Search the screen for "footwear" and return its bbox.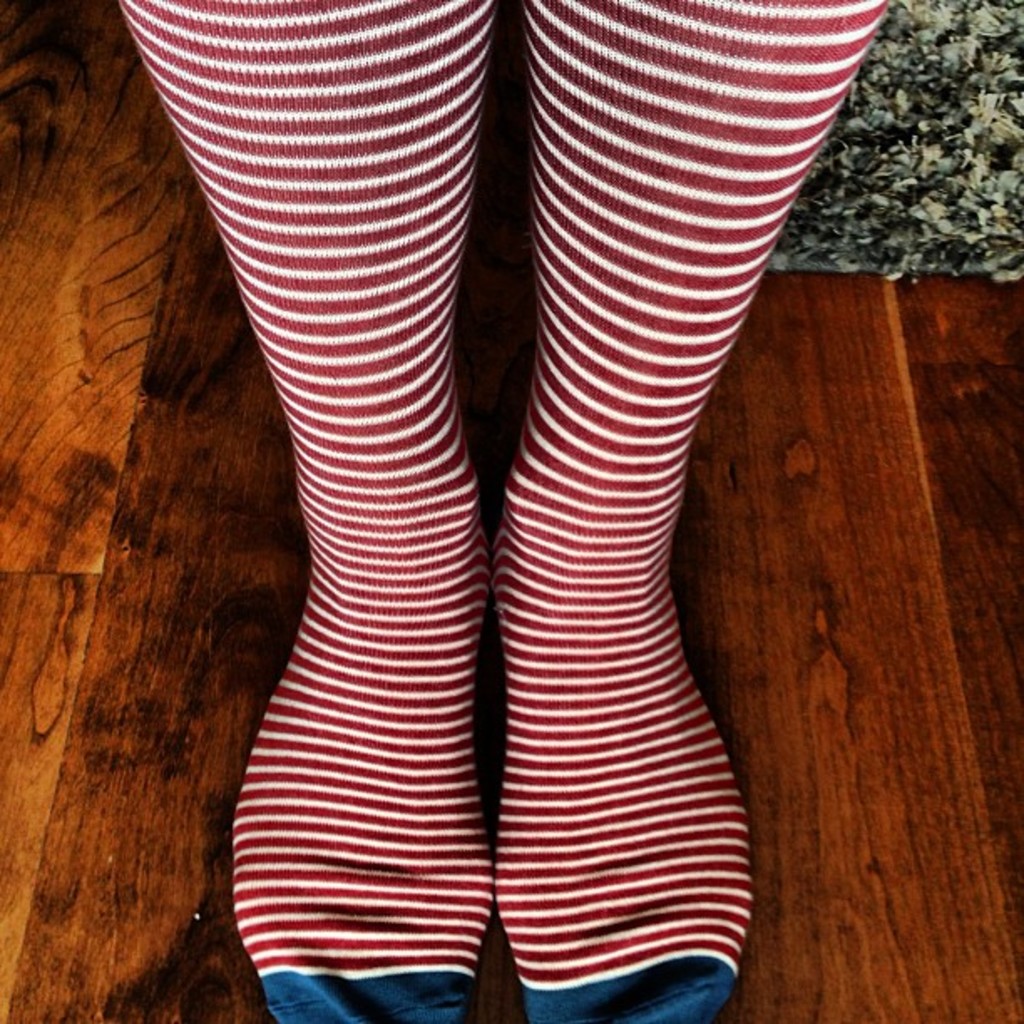
Found: [474, 134, 808, 997].
